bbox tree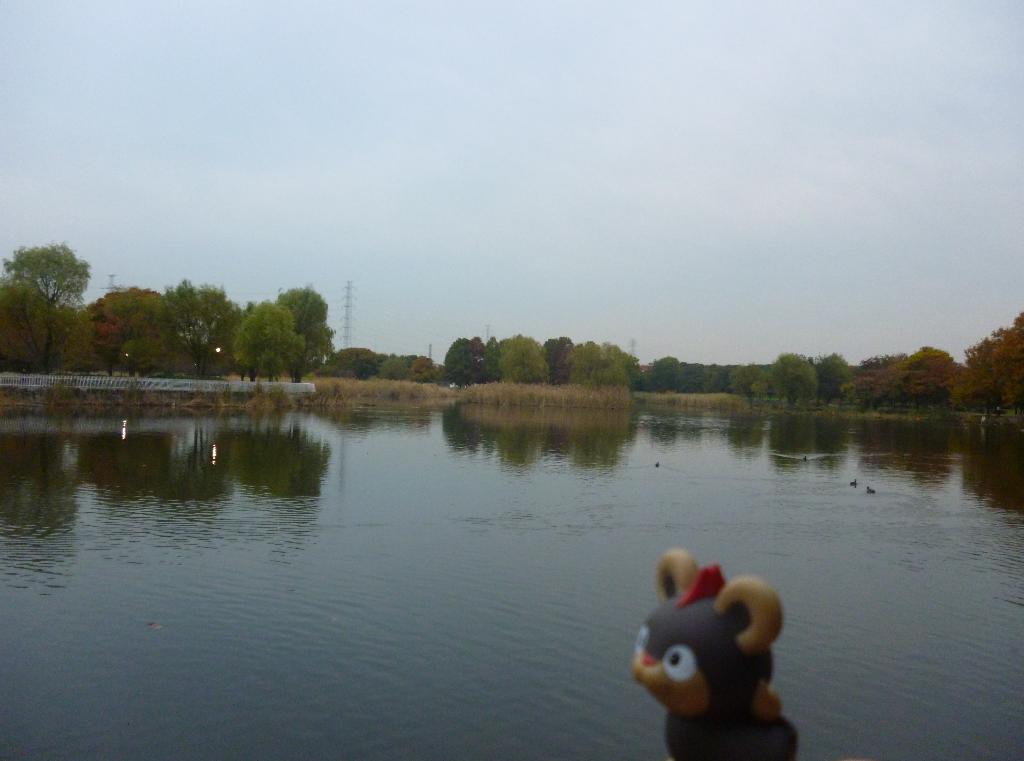
box(159, 280, 244, 375)
